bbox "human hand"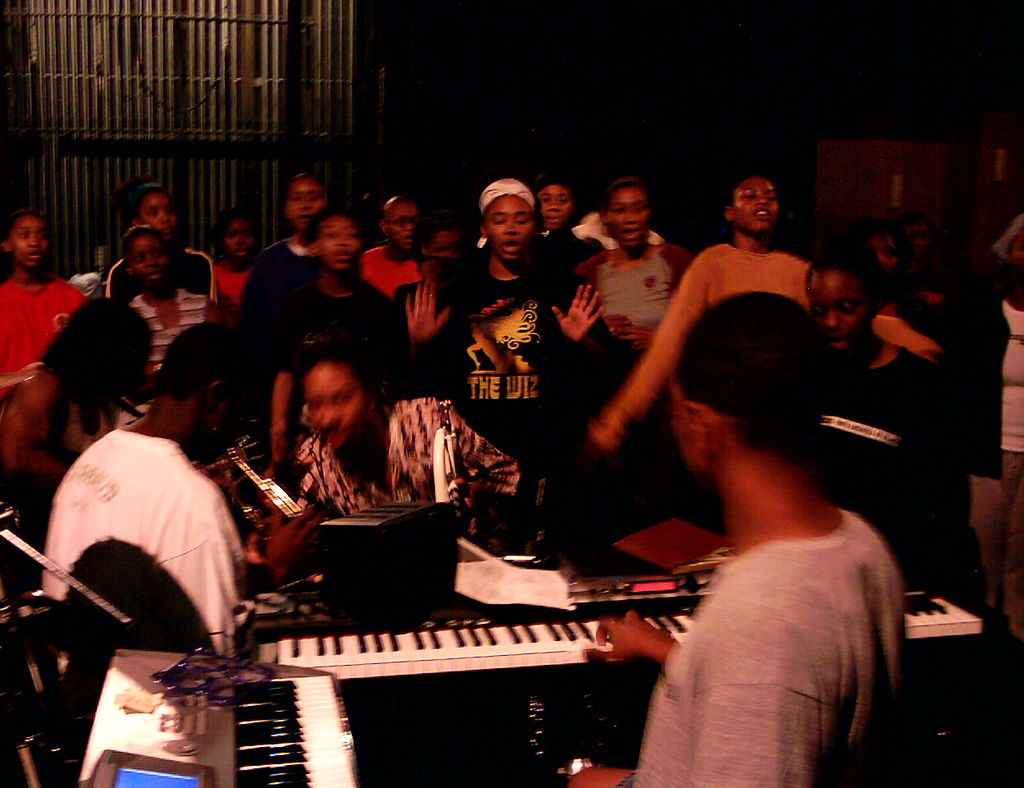
604, 314, 633, 331
